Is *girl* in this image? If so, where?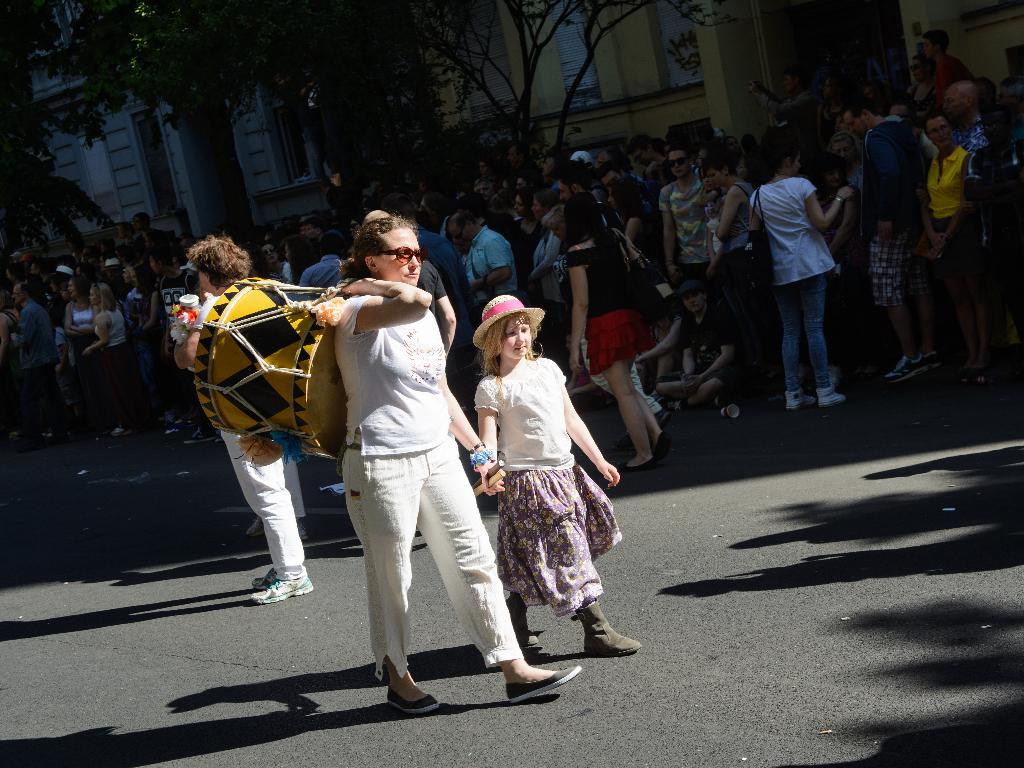
Yes, at (747,133,852,401).
